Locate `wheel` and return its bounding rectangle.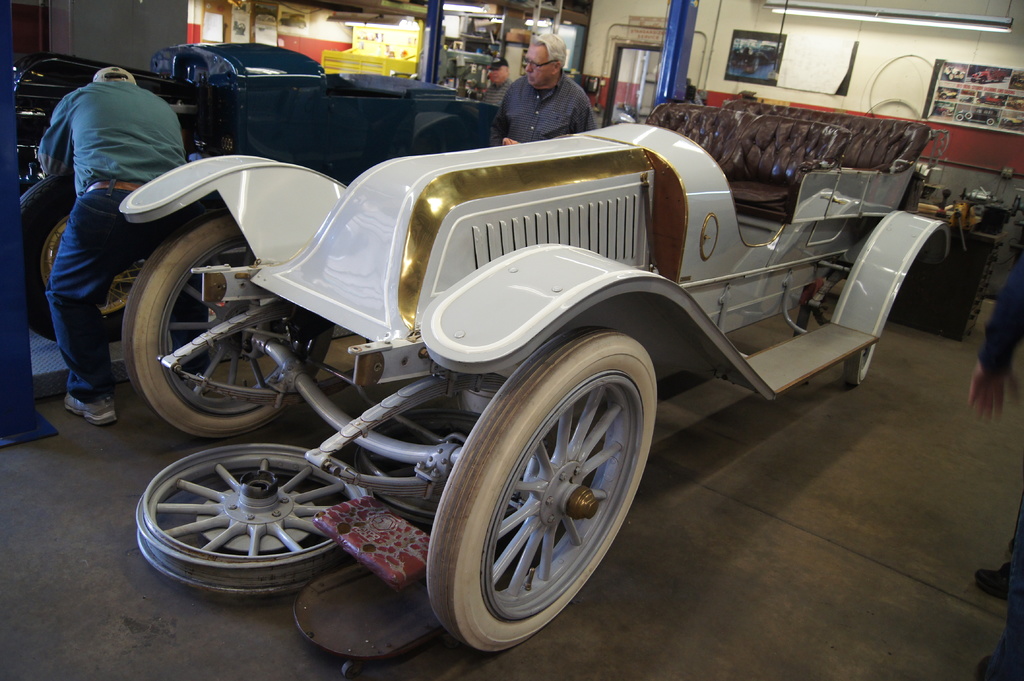
bbox=(141, 456, 340, 598).
